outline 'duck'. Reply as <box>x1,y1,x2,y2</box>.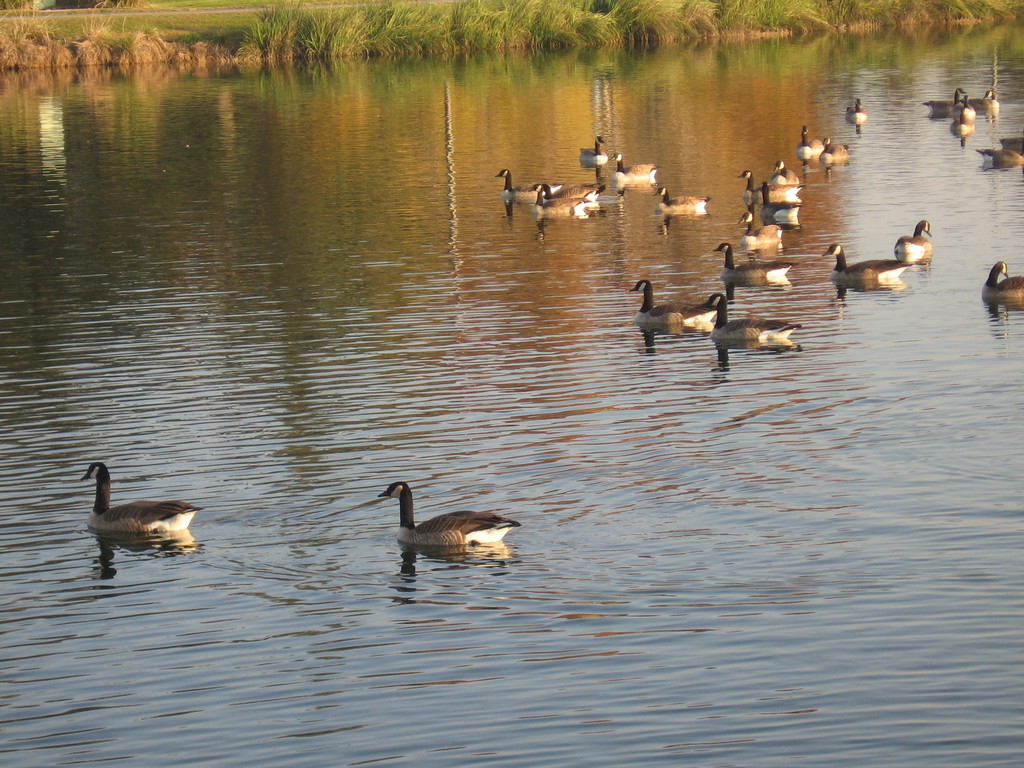
<box>620,270,691,335</box>.
